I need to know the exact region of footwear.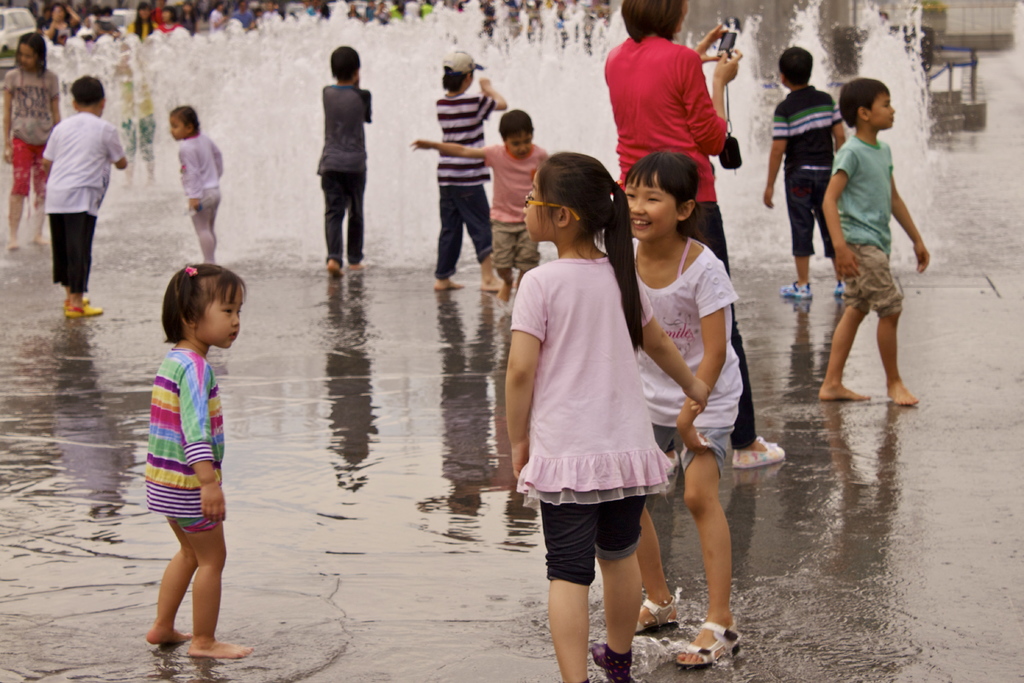
Region: Rect(834, 281, 846, 295).
